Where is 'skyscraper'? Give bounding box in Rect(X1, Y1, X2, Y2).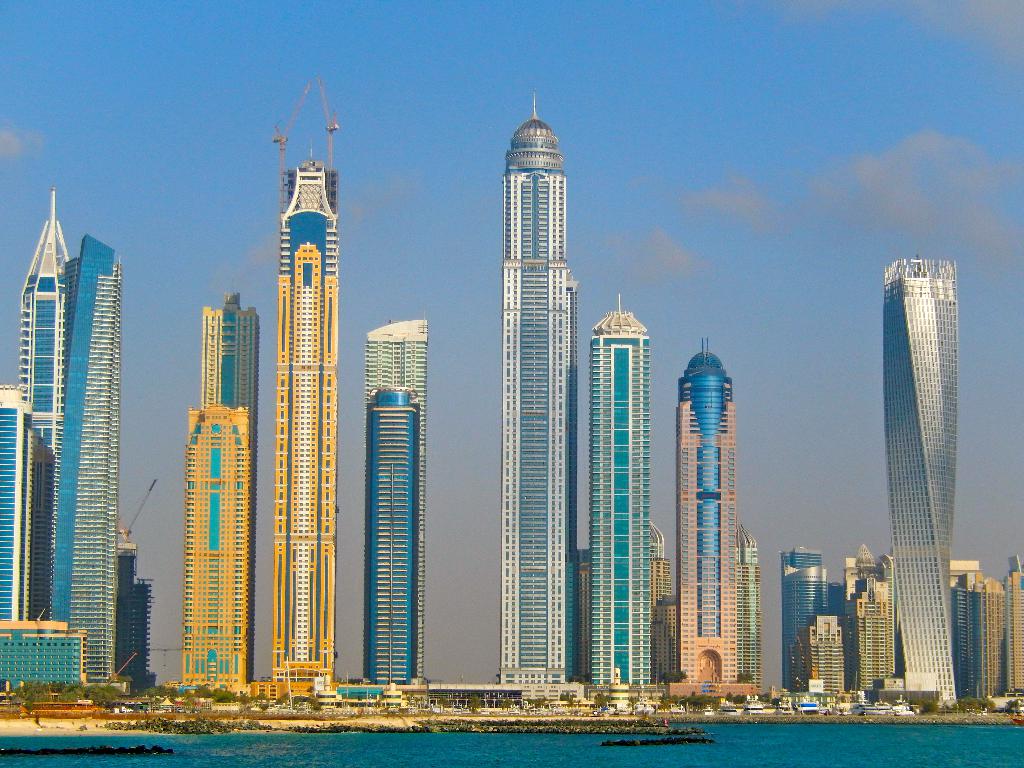
Rect(999, 561, 1023, 698).
